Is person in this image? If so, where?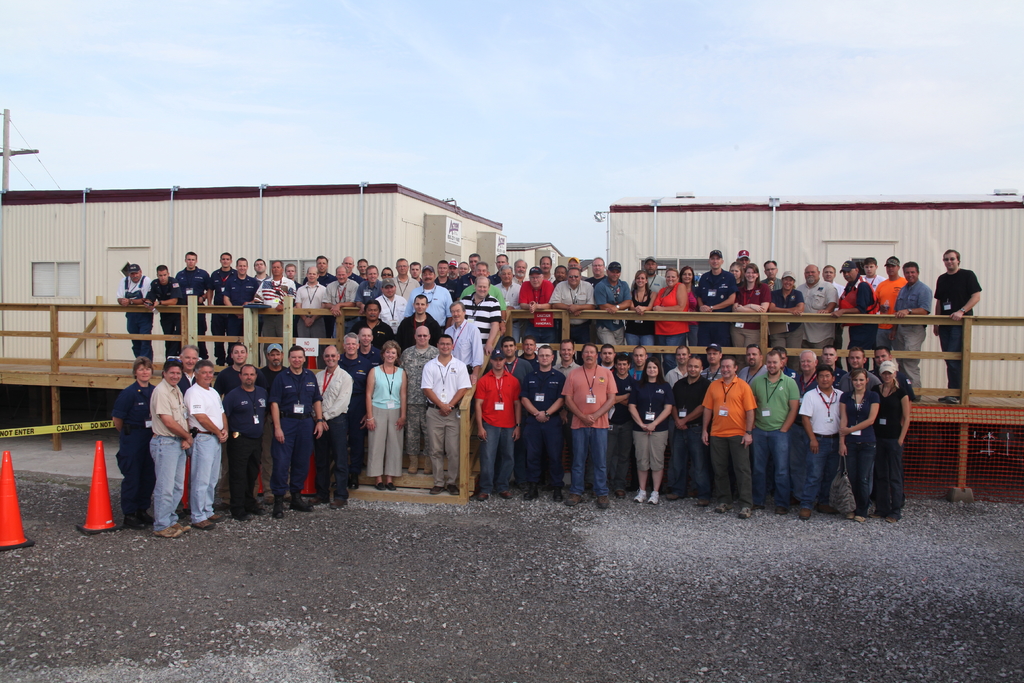
Yes, at BBox(223, 363, 269, 518).
